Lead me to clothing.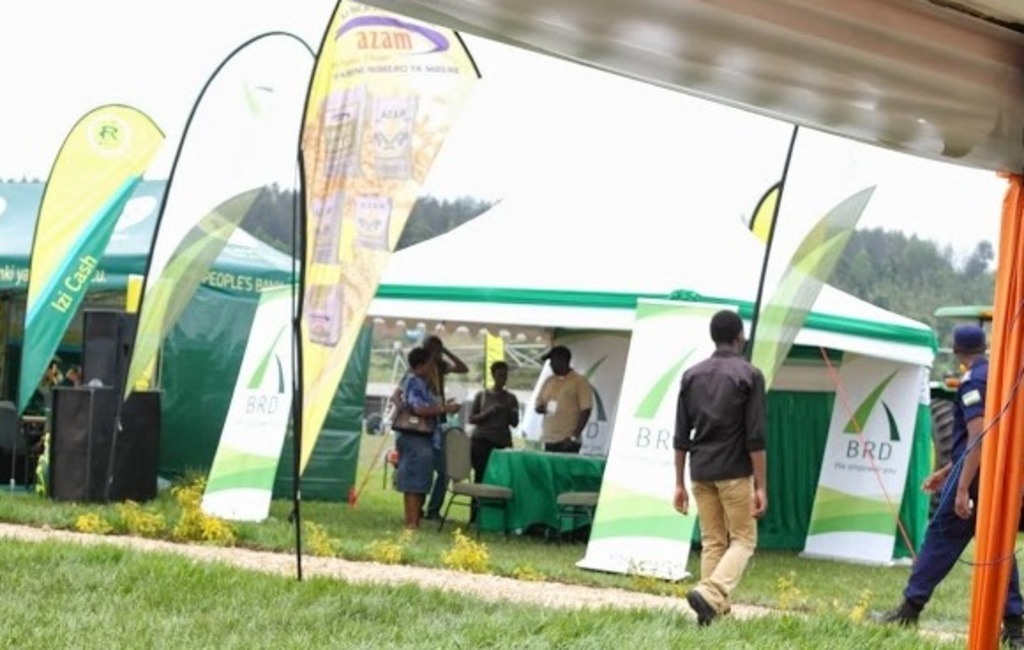
Lead to (x1=427, y1=353, x2=447, y2=443).
